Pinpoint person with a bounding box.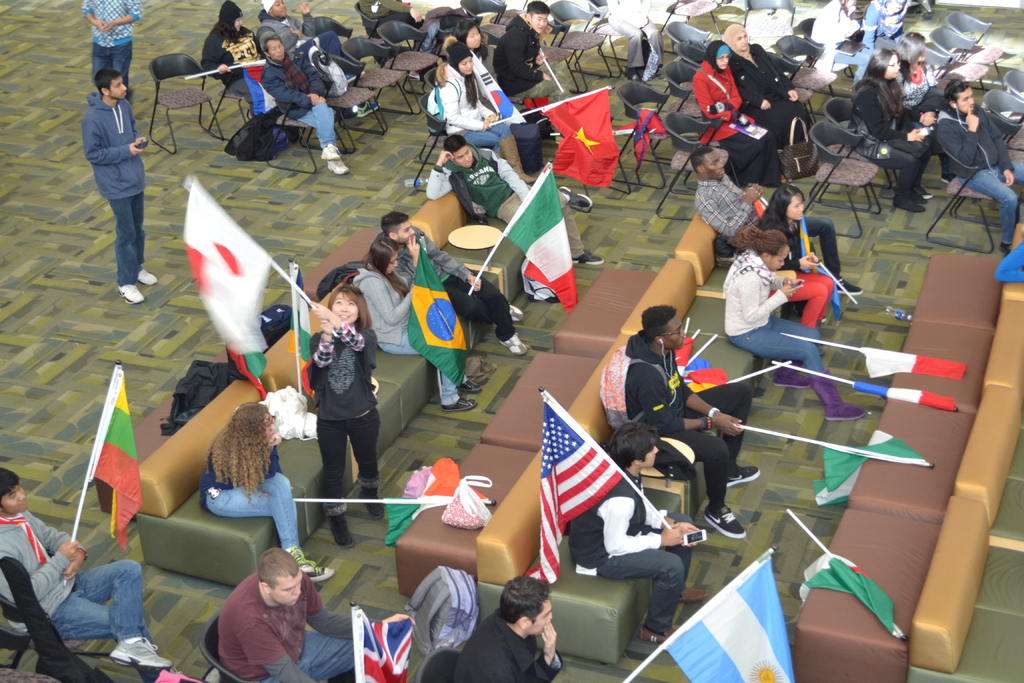
x1=424 y1=135 x2=613 y2=270.
